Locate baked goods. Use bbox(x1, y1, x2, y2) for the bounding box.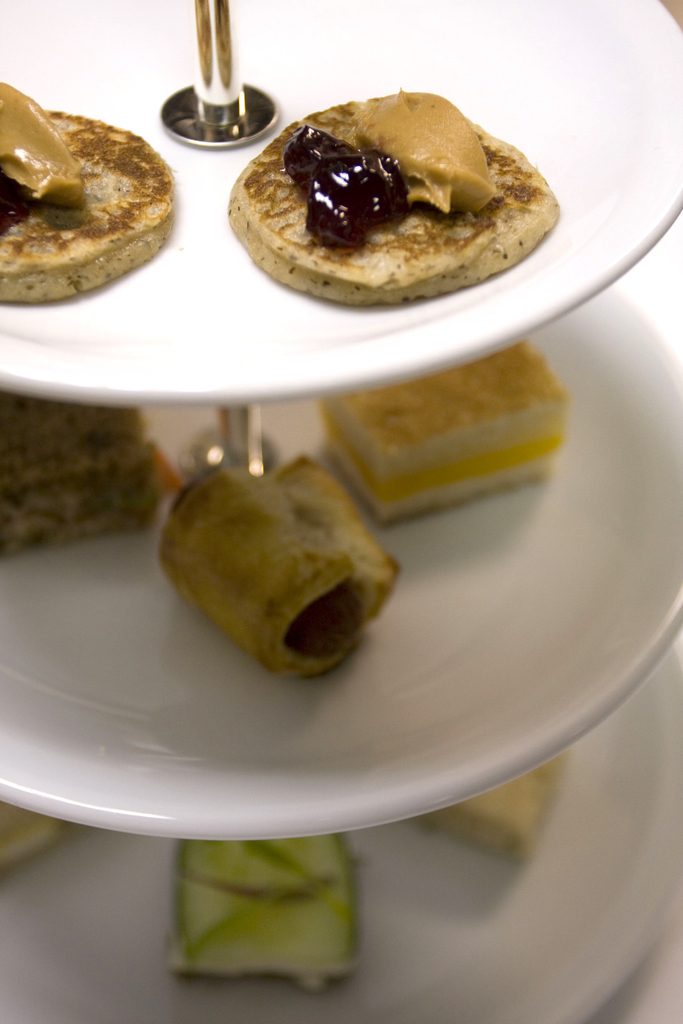
bbox(0, 78, 177, 307).
